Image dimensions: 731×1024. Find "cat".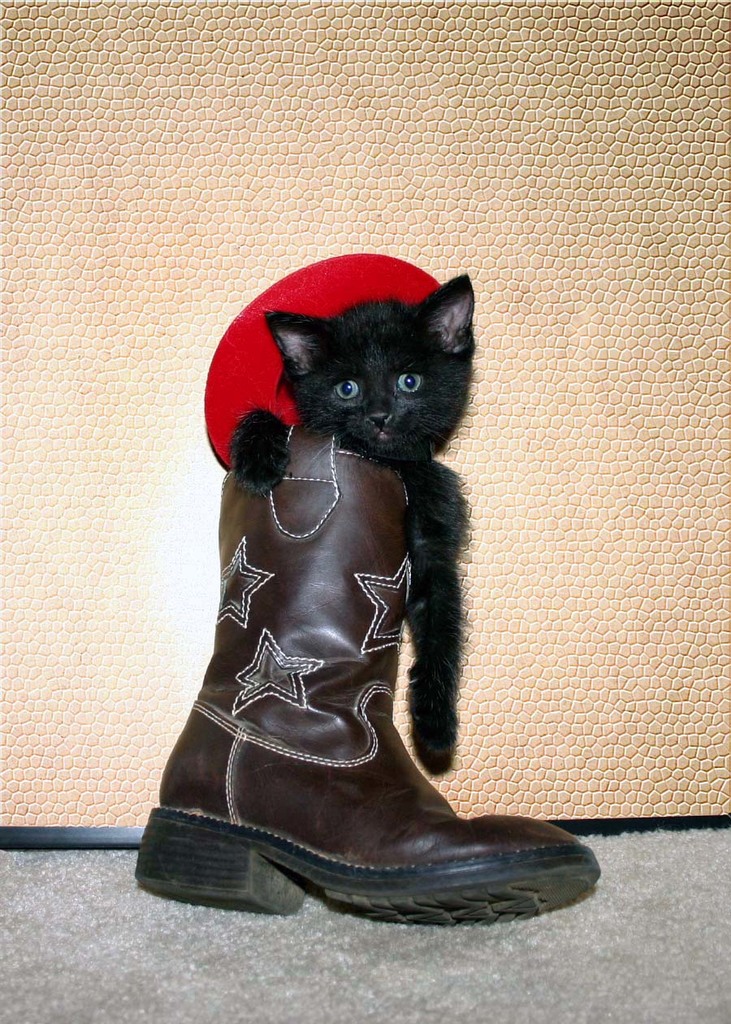
select_region(227, 270, 465, 772).
